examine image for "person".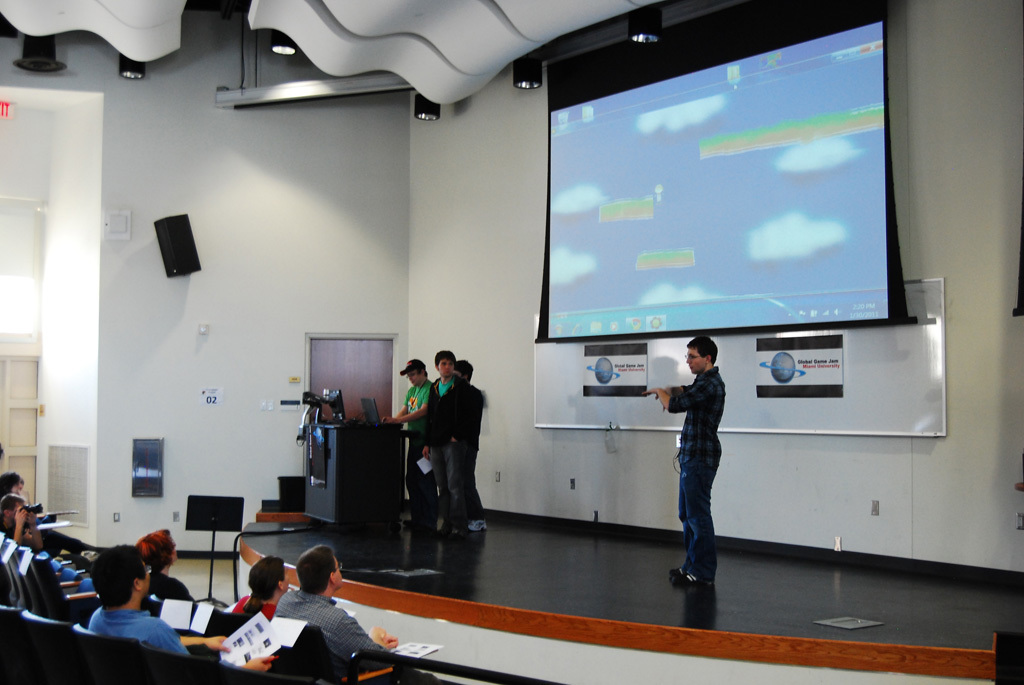
Examination result: left=222, top=554, right=288, bottom=616.
